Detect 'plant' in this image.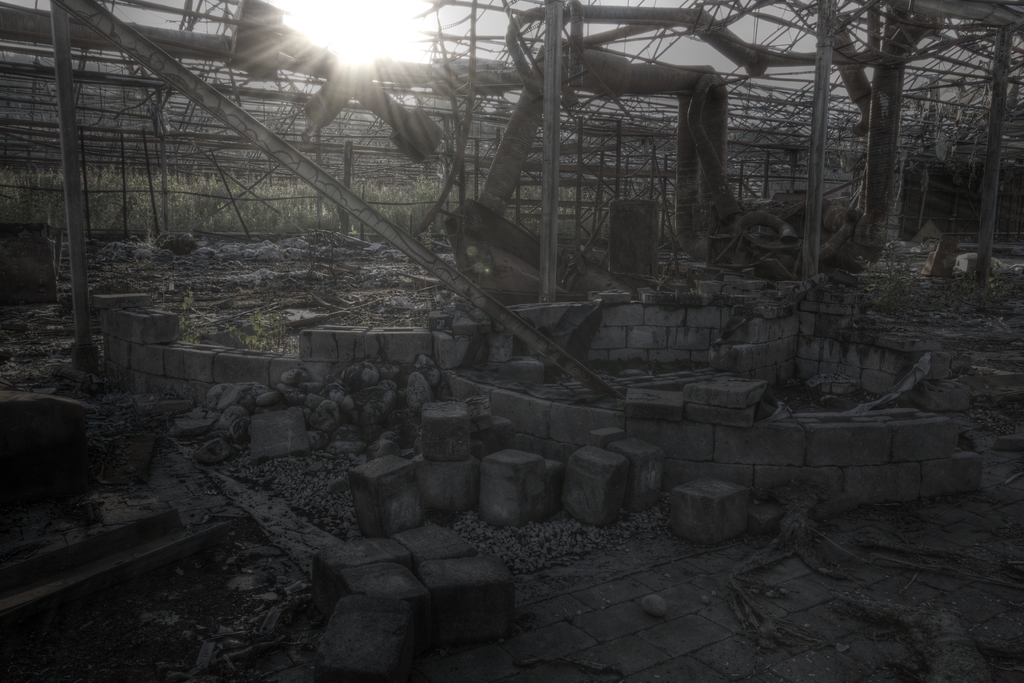
Detection: (120, 222, 174, 261).
